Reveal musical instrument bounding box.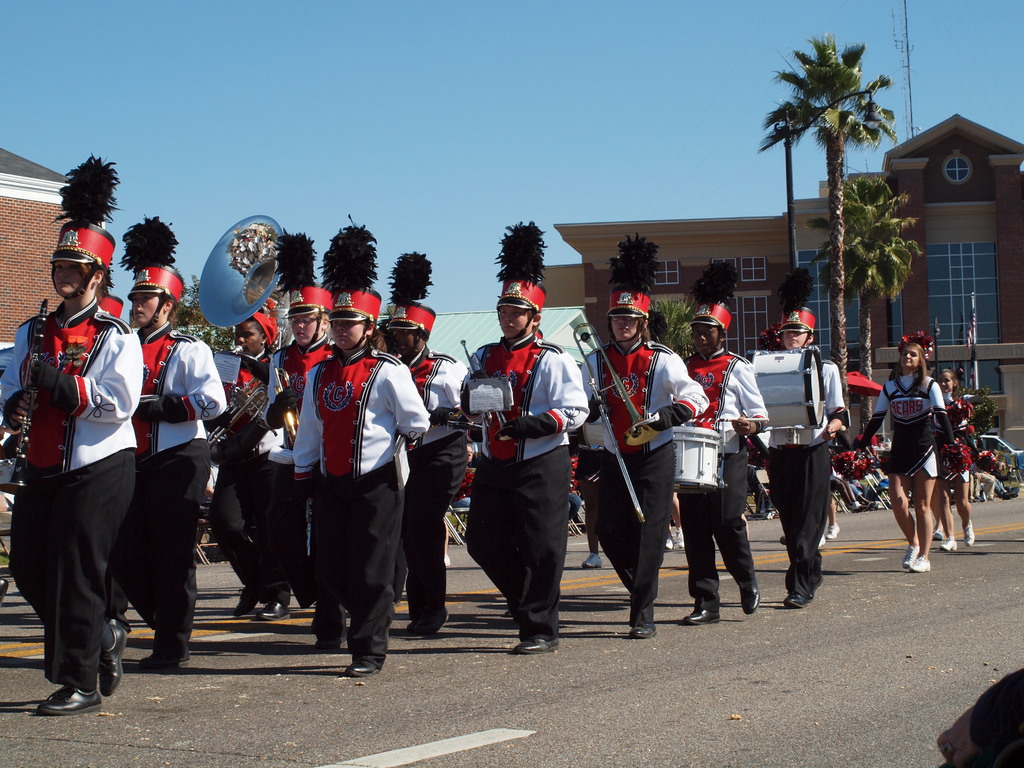
Revealed: 743:344:830:437.
